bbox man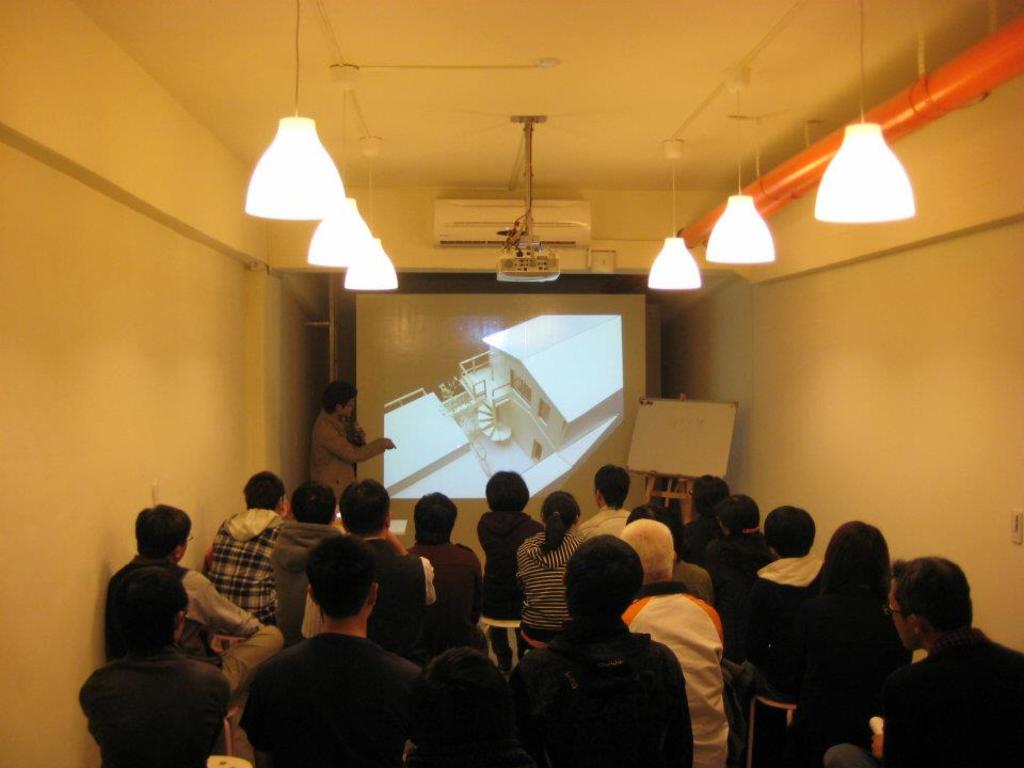
<bbox>298, 483, 389, 638</bbox>
